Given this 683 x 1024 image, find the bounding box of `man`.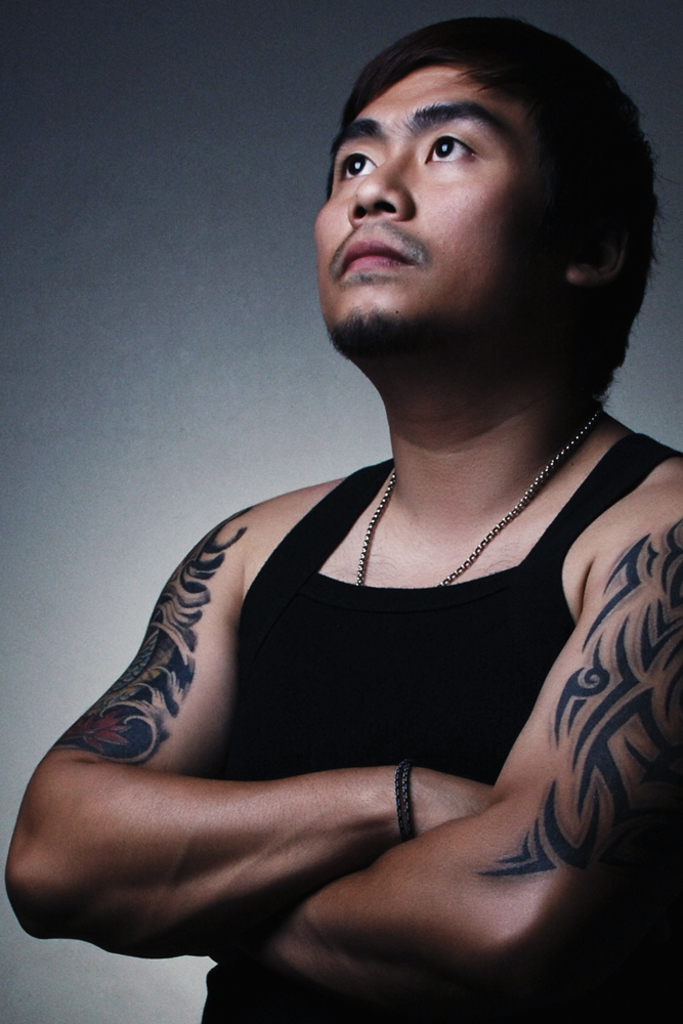
<box>32,34,682,1023</box>.
